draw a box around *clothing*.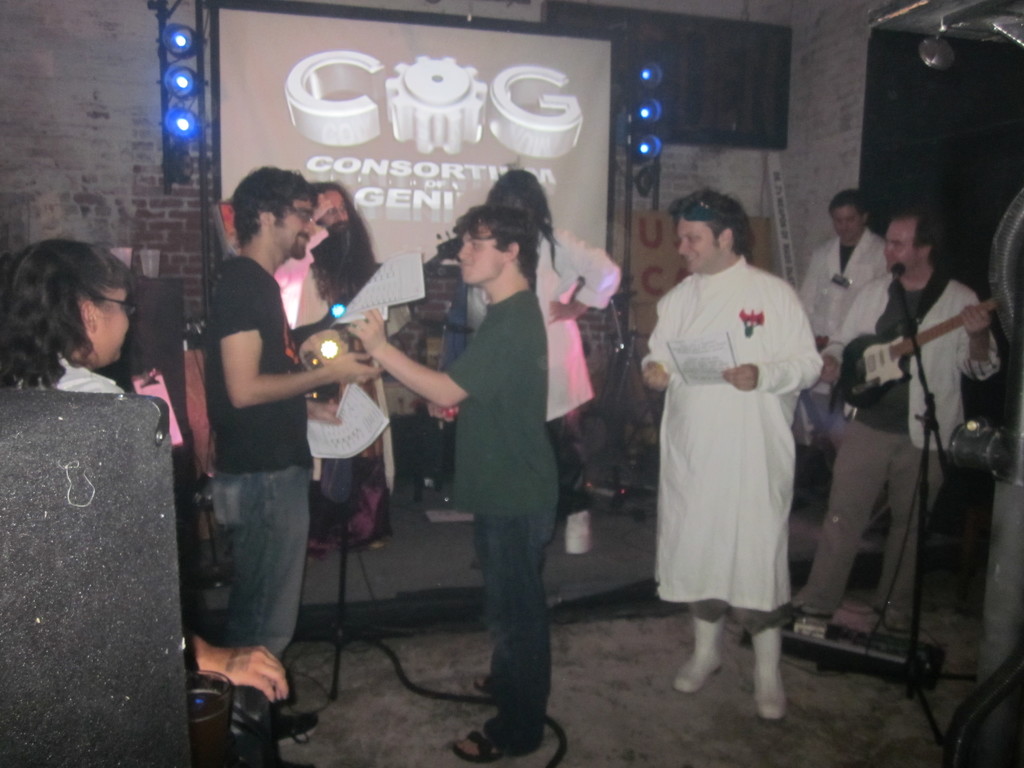
47/352/123/398.
